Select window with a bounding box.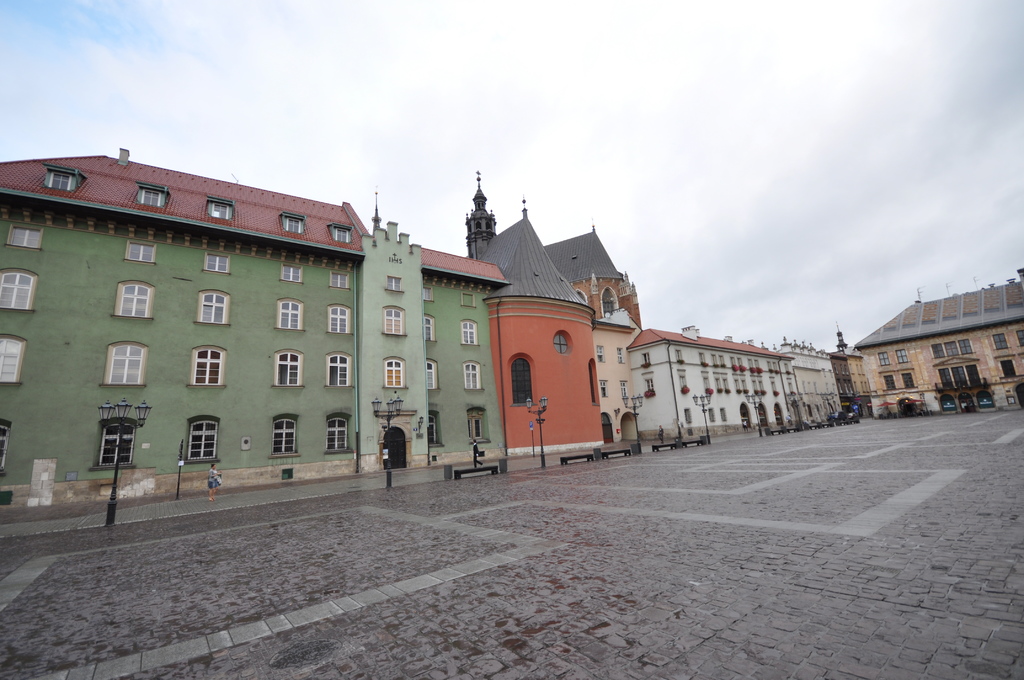
{"x1": 43, "y1": 163, "x2": 77, "y2": 188}.
